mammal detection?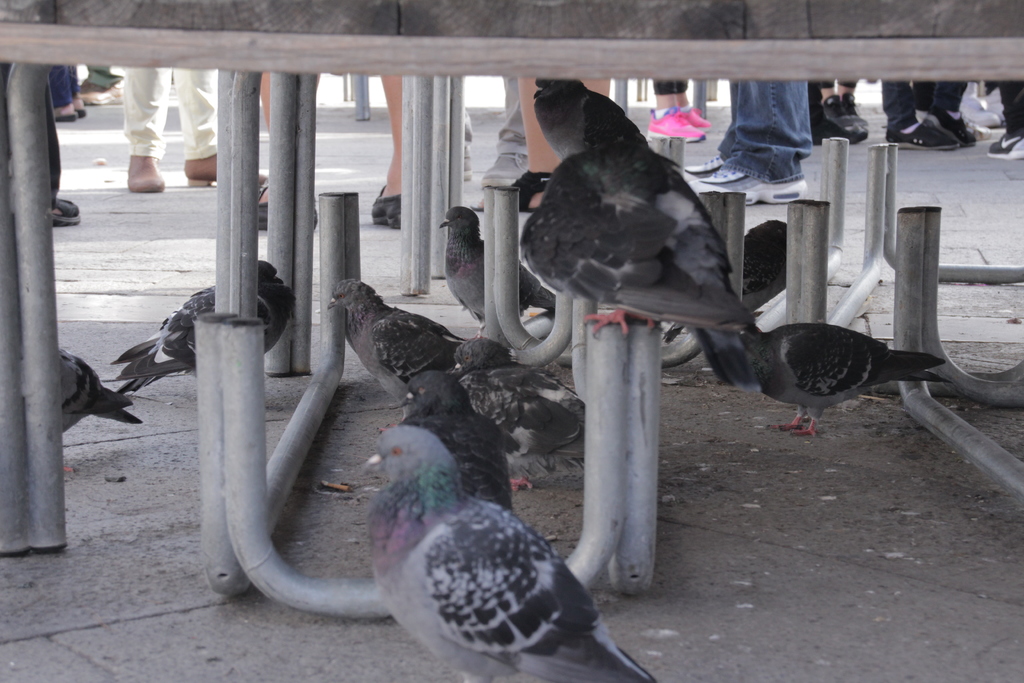
locate(250, 66, 323, 229)
